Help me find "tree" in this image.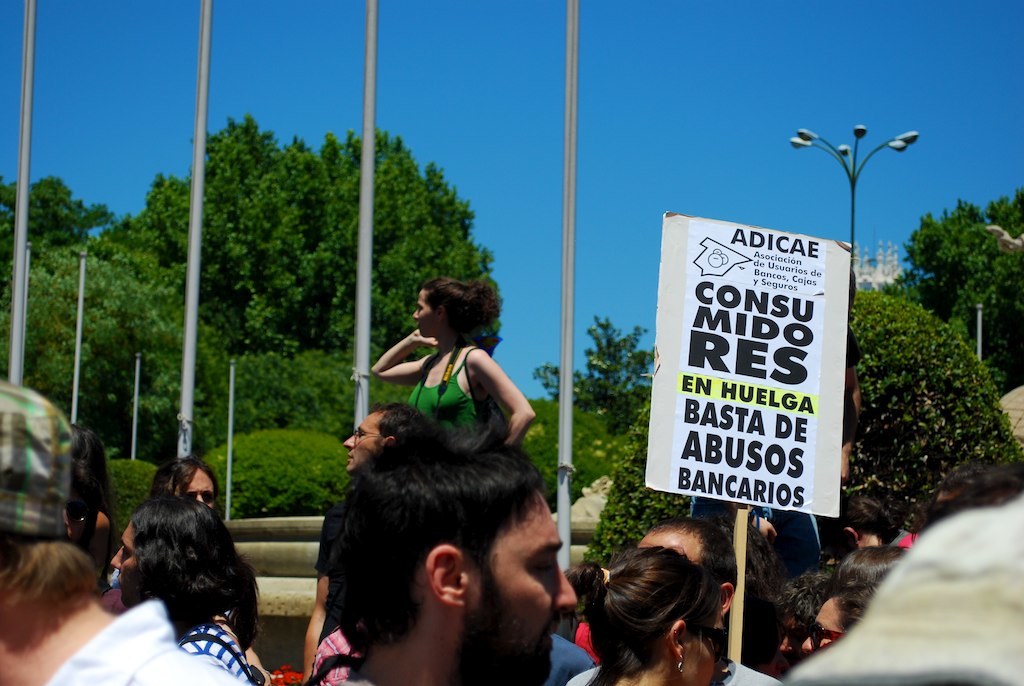
Found it: Rect(533, 316, 655, 436).
